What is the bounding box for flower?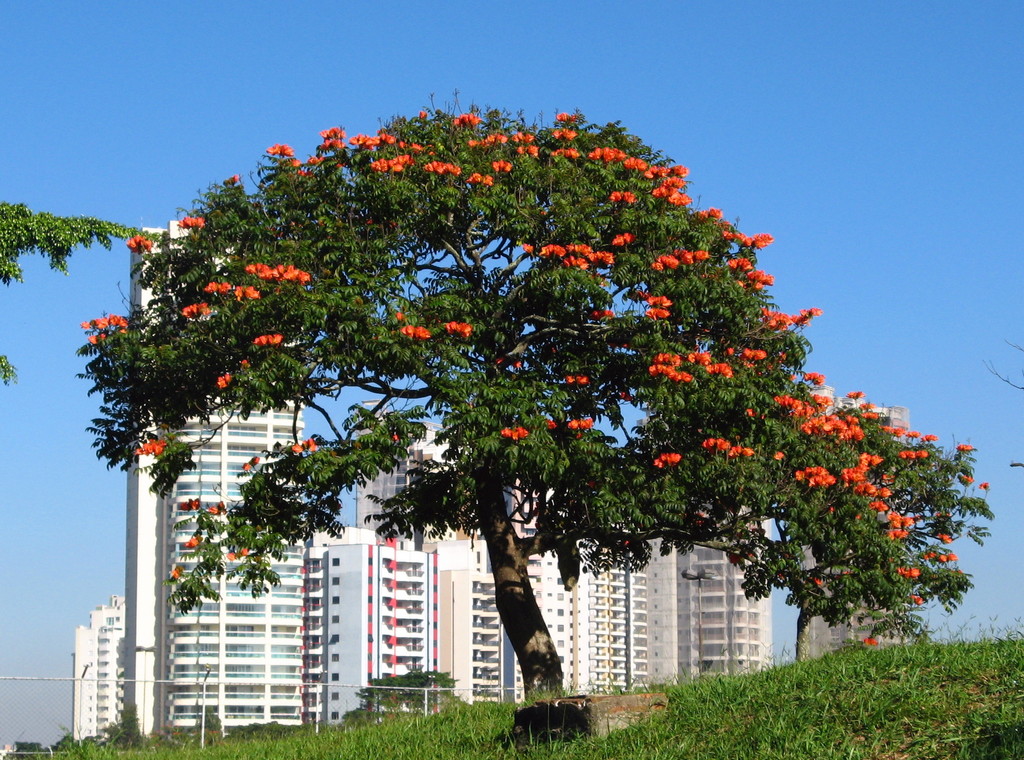
pyautogui.locateOnScreen(307, 441, 318, 451).
